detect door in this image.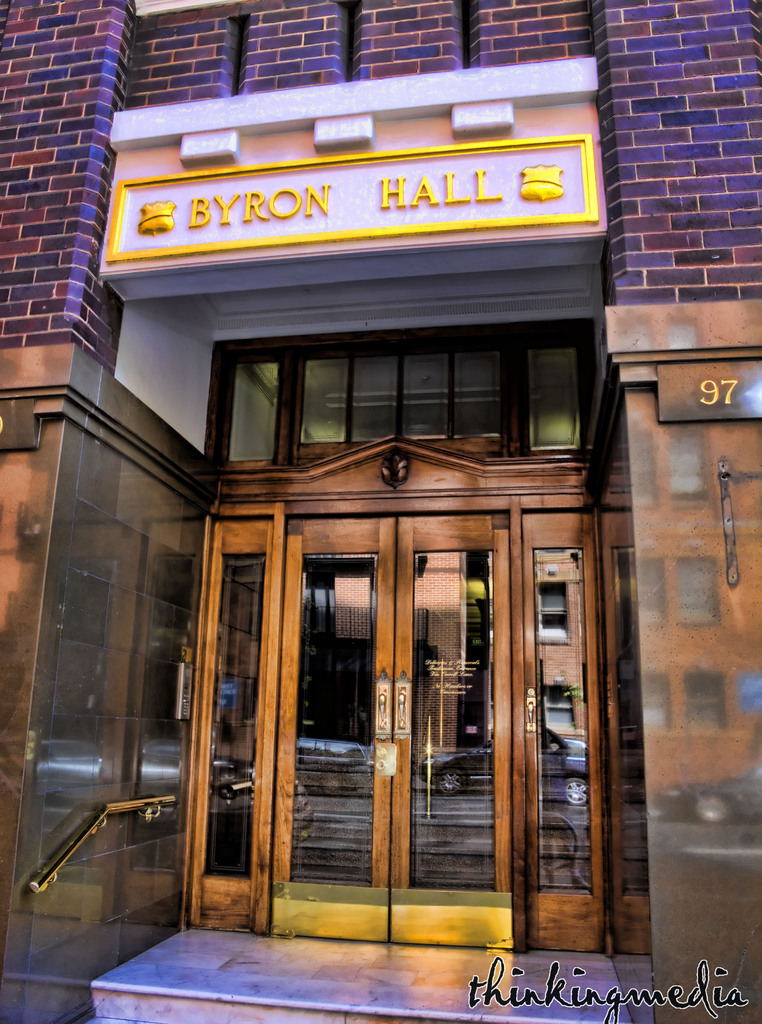
Detection: [left=272, top=512, right=508, bottom=947].
